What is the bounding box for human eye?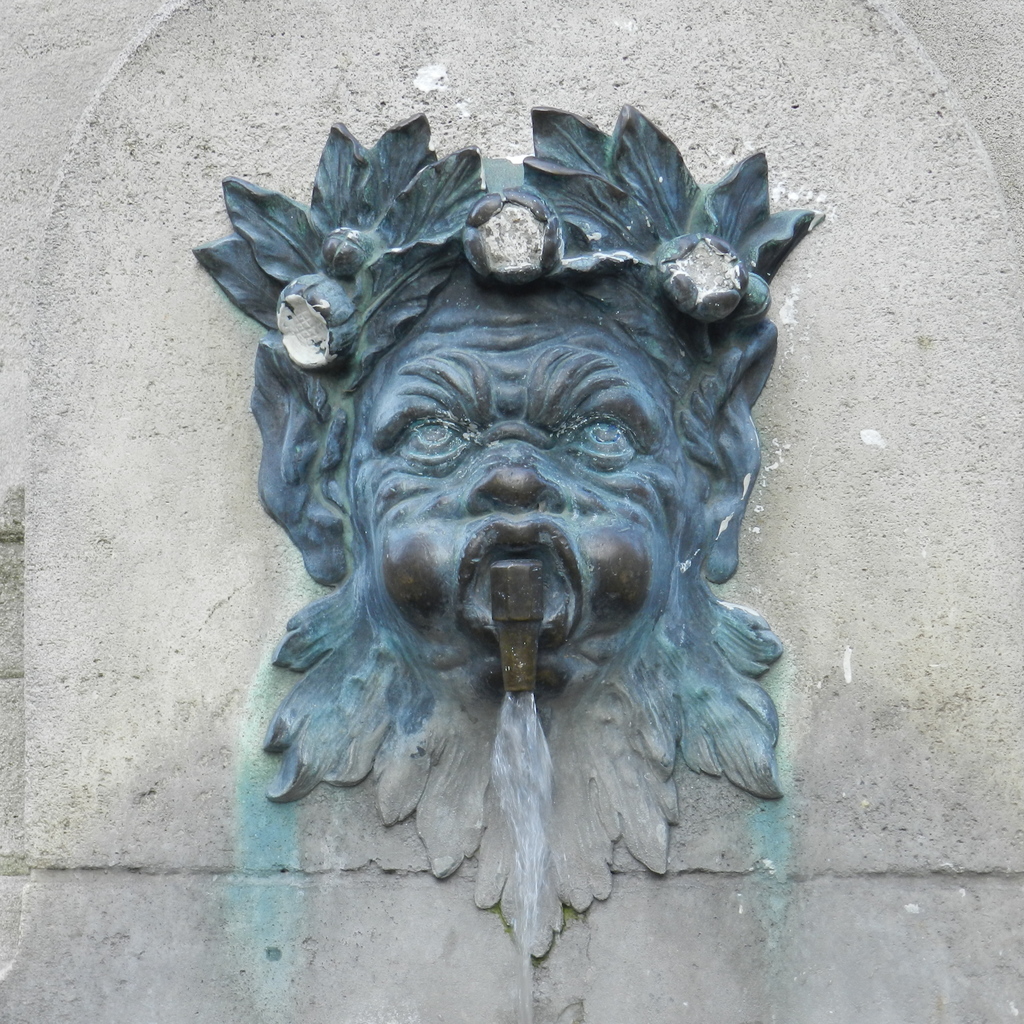
left=557, top=406, right=639, bottom=462.
